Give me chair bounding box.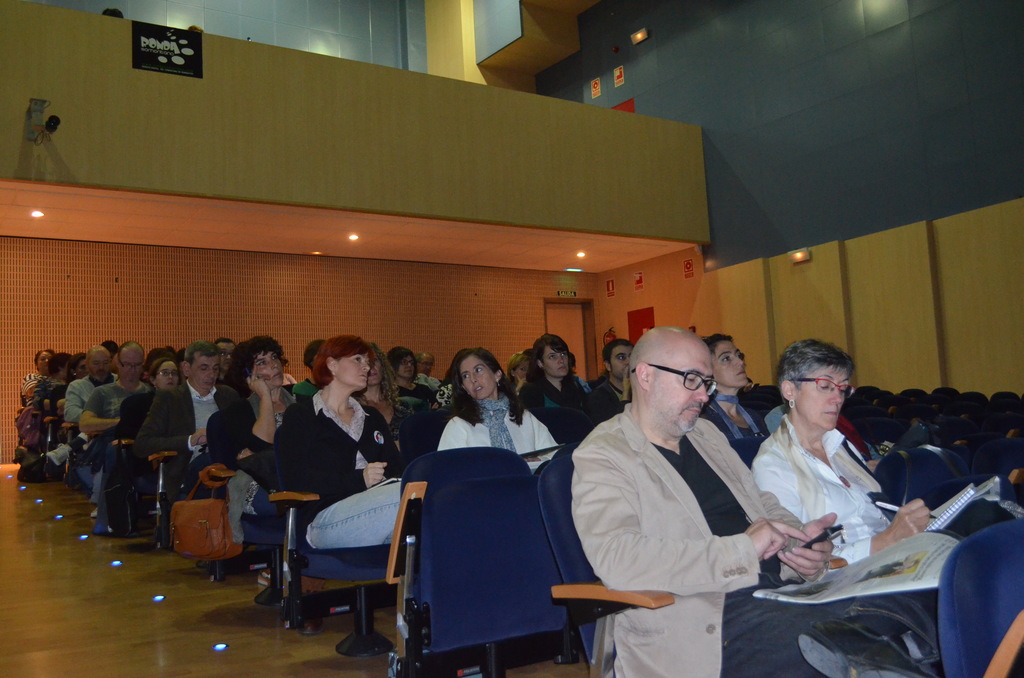
156/450/236/585.
